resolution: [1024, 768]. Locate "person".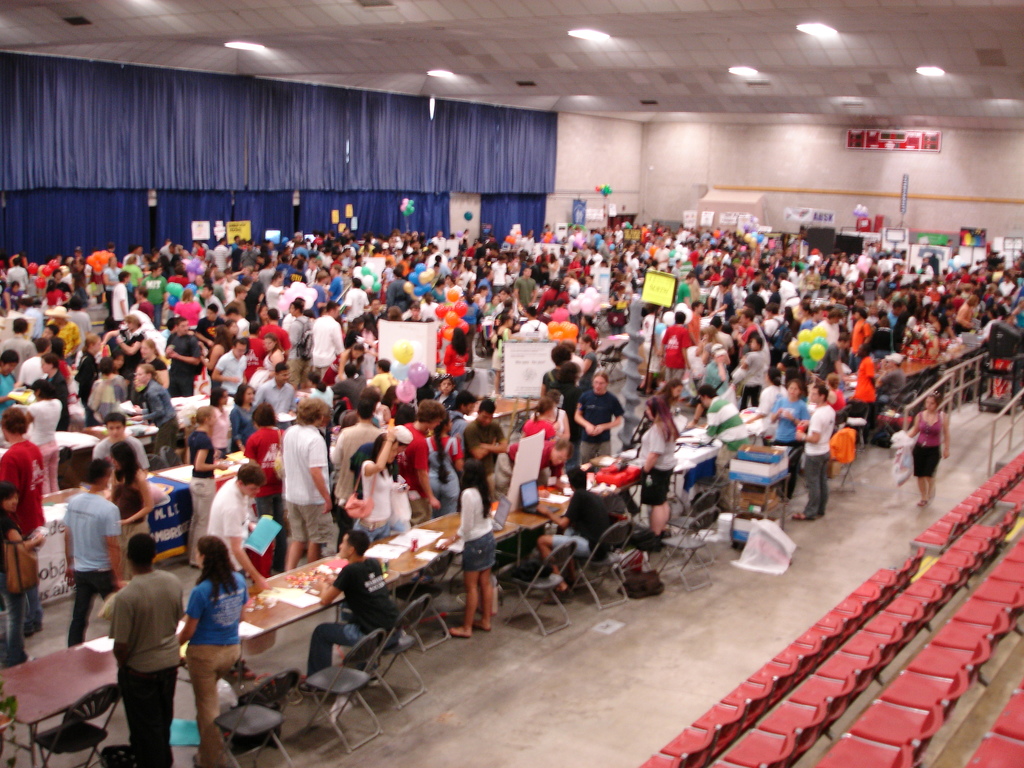
{"left": 88, "top": 411, "right": 151, "bottom": 475}.
